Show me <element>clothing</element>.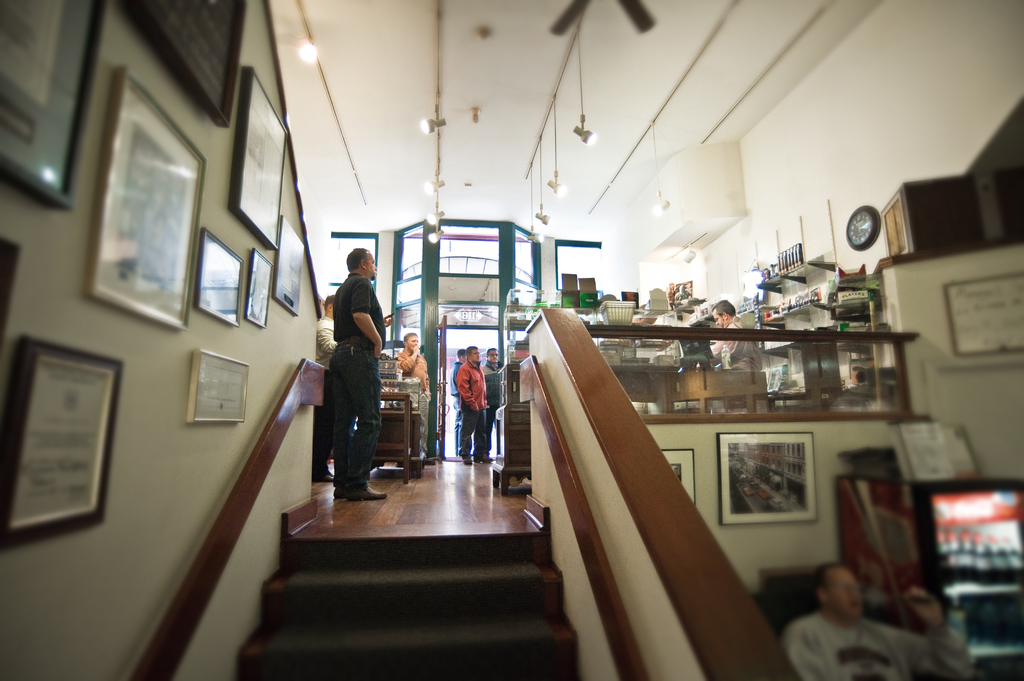
<element>clothing</element> is here: {"left": 328, "top": 273, "right": 385, "bottom": 495}.
